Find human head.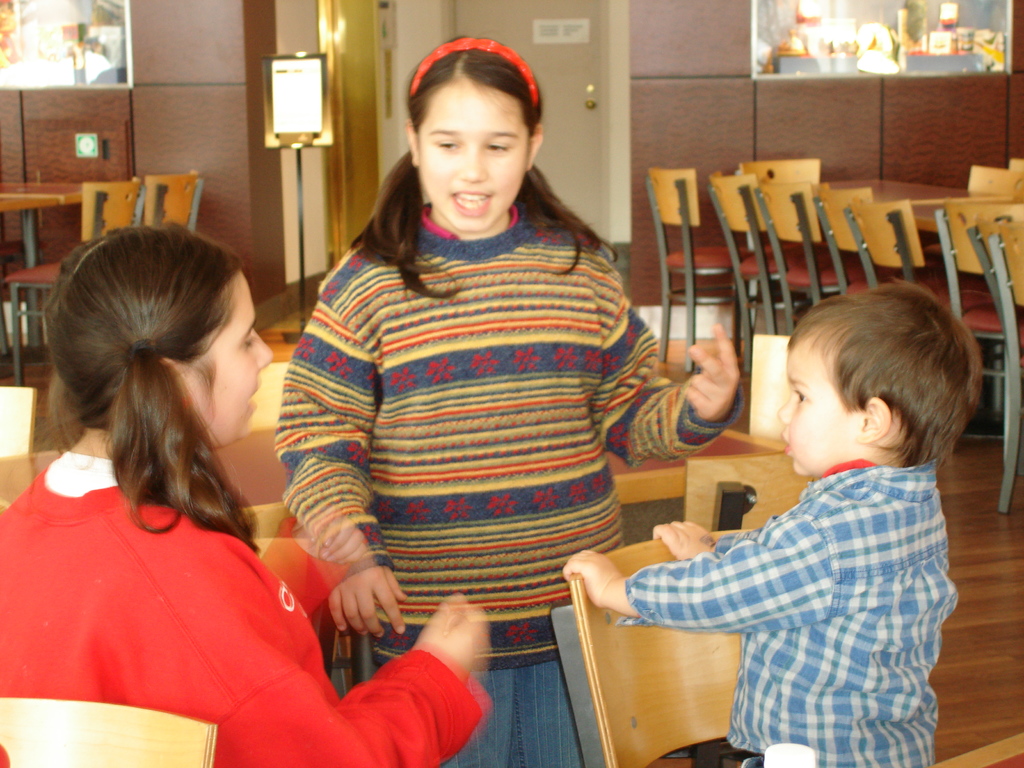
<box>767,296,981,495</box>.
